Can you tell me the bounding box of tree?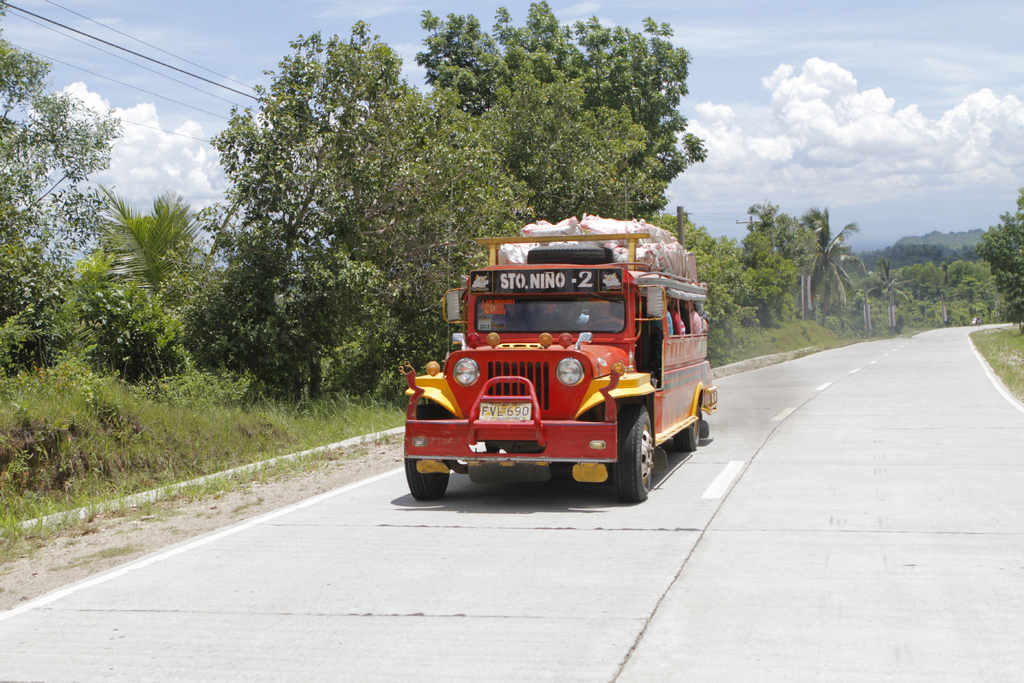
{"left": 970, "top": 186, "right": 1023, "bottom": 324}.
